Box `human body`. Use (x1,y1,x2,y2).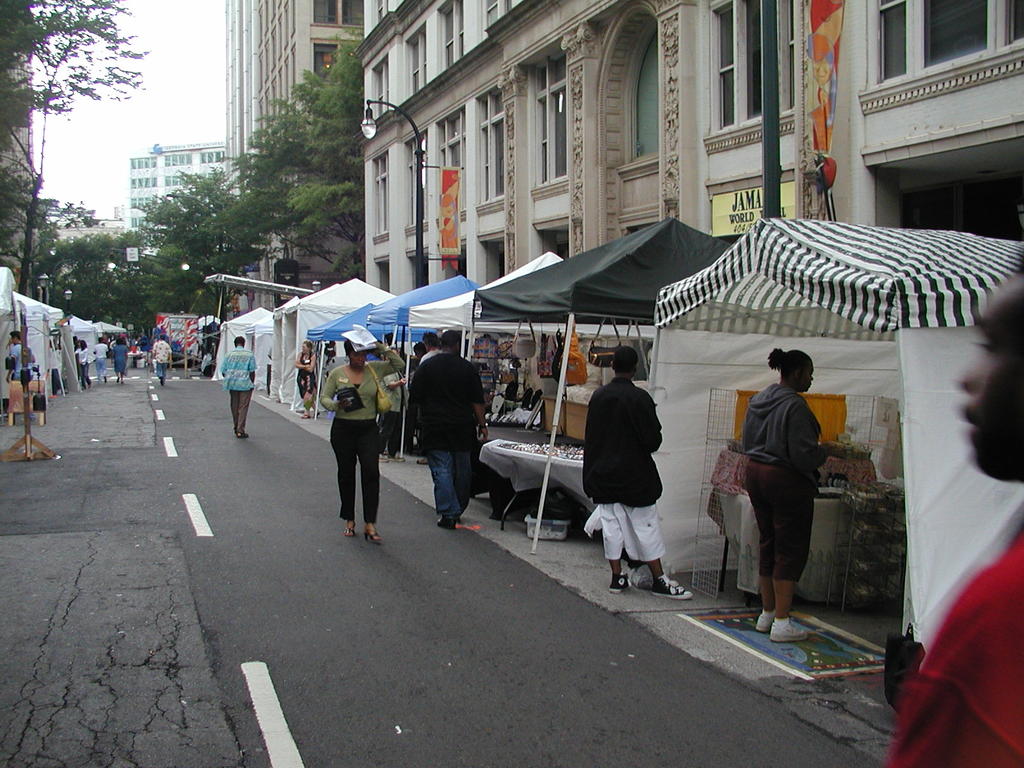
(886,511,1023,767).
